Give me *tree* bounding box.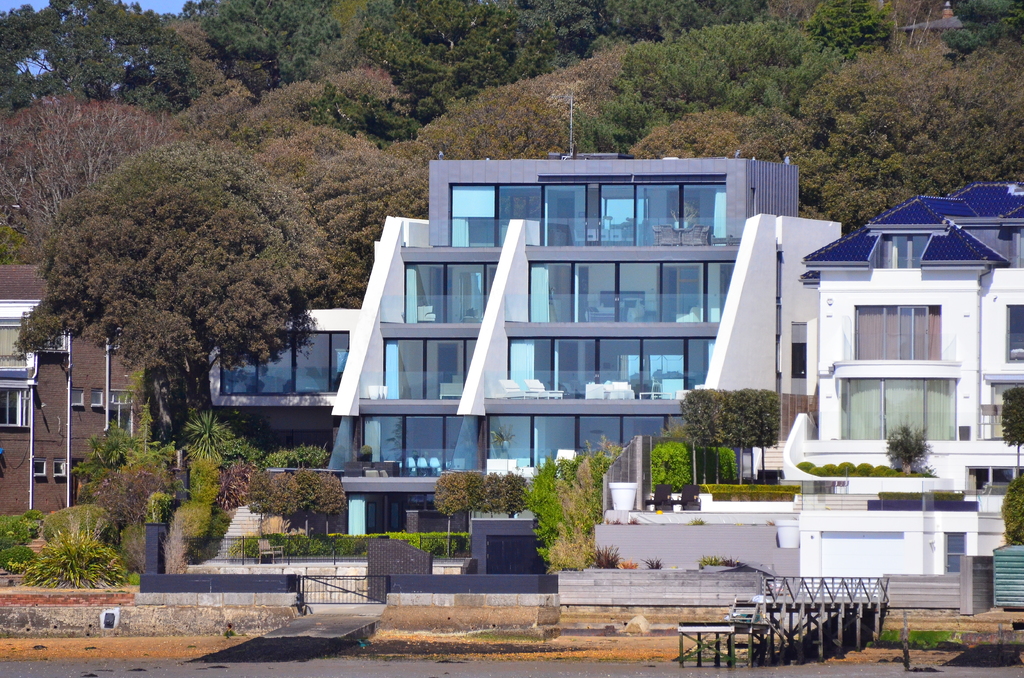
crop(363, 7, 449, 104).
